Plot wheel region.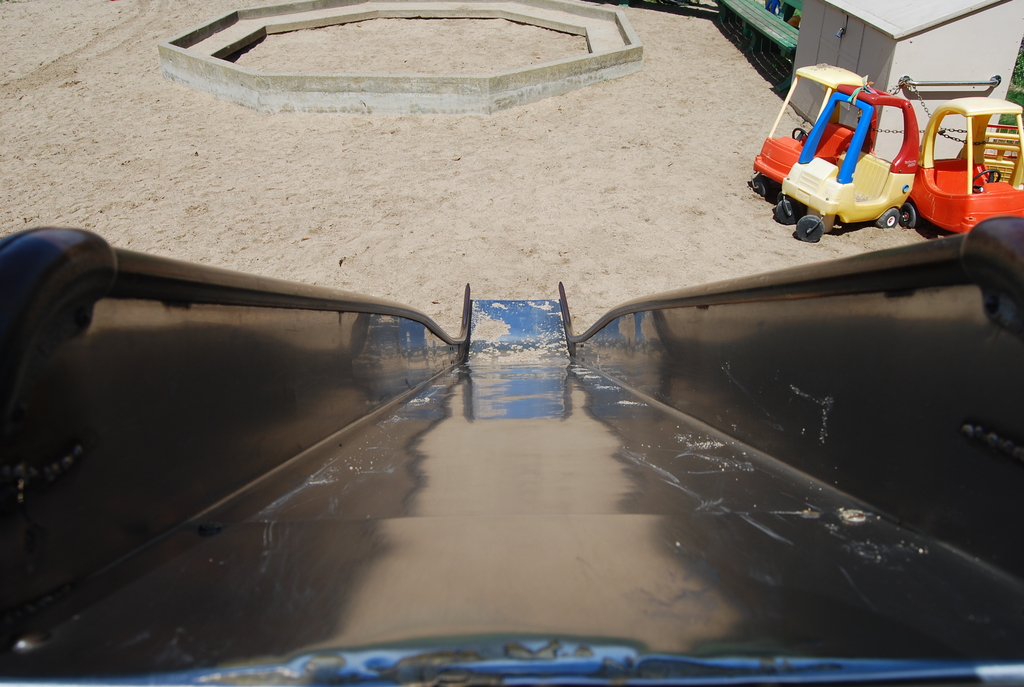
Plotted at (750,175,769,197).
